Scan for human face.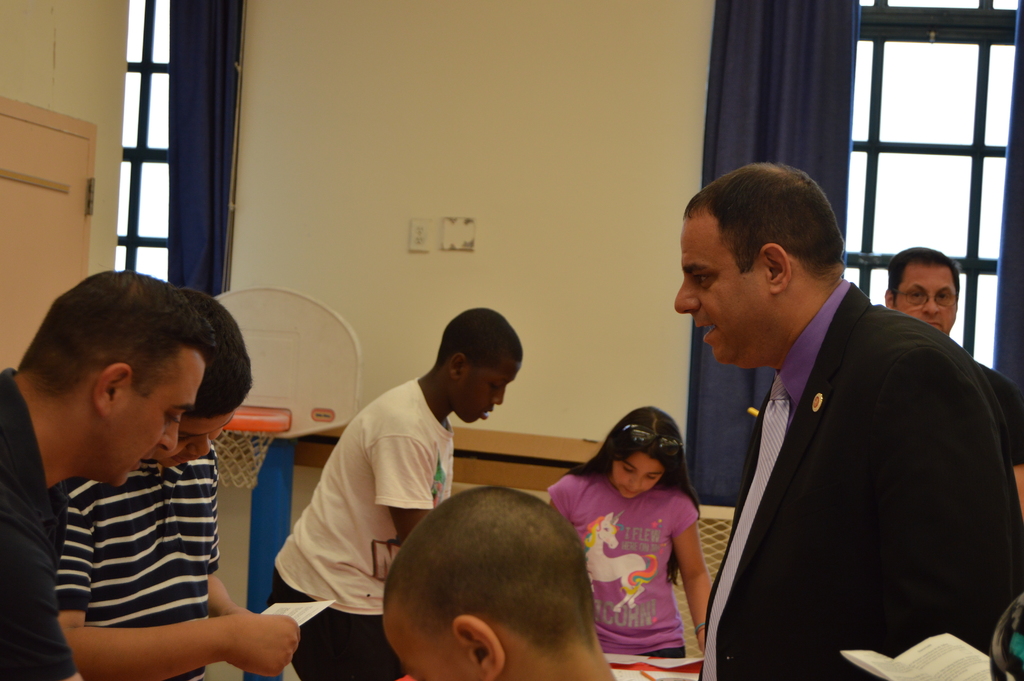
Scan result: <region>105, 363, 204, 492</region>.
